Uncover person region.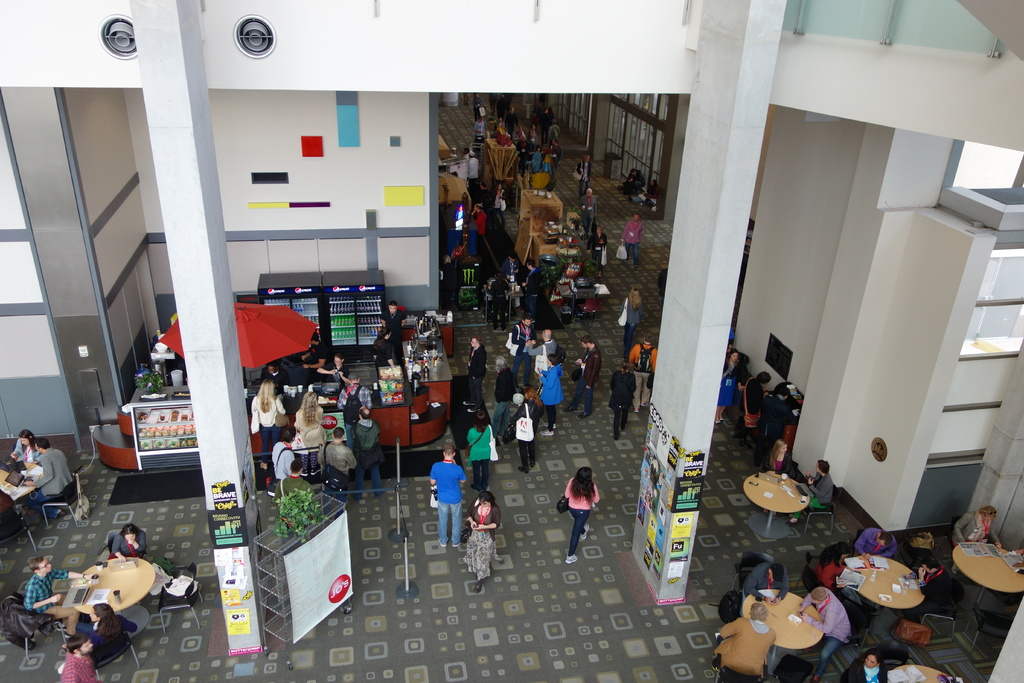
Uncovered: locate(465, 334, 488, 406).
